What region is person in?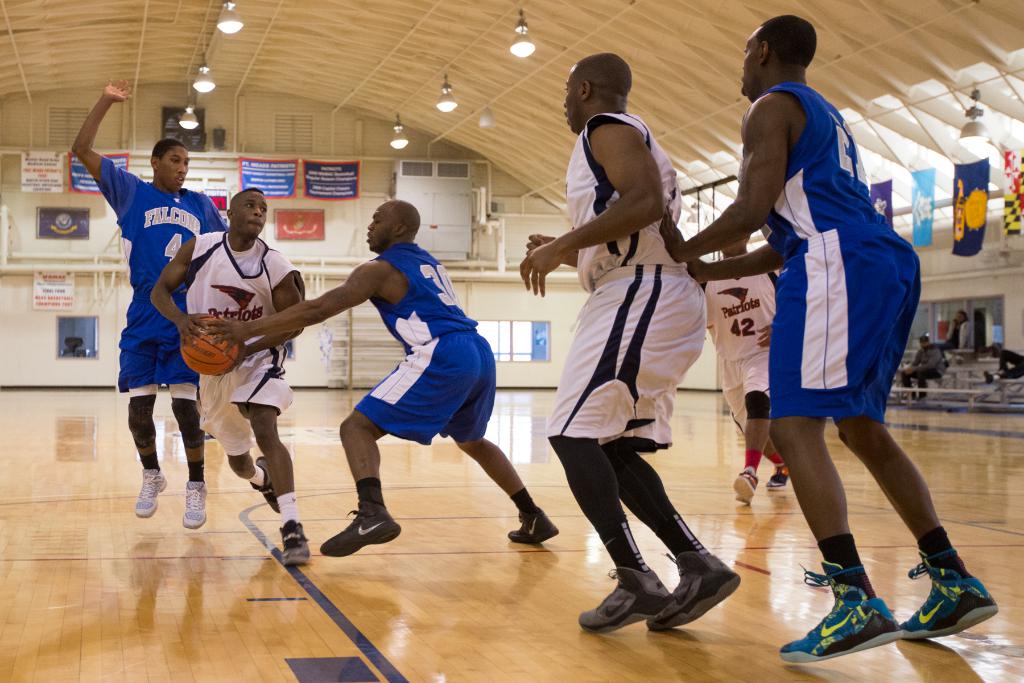
Rect(503, 46, 742, 641).
